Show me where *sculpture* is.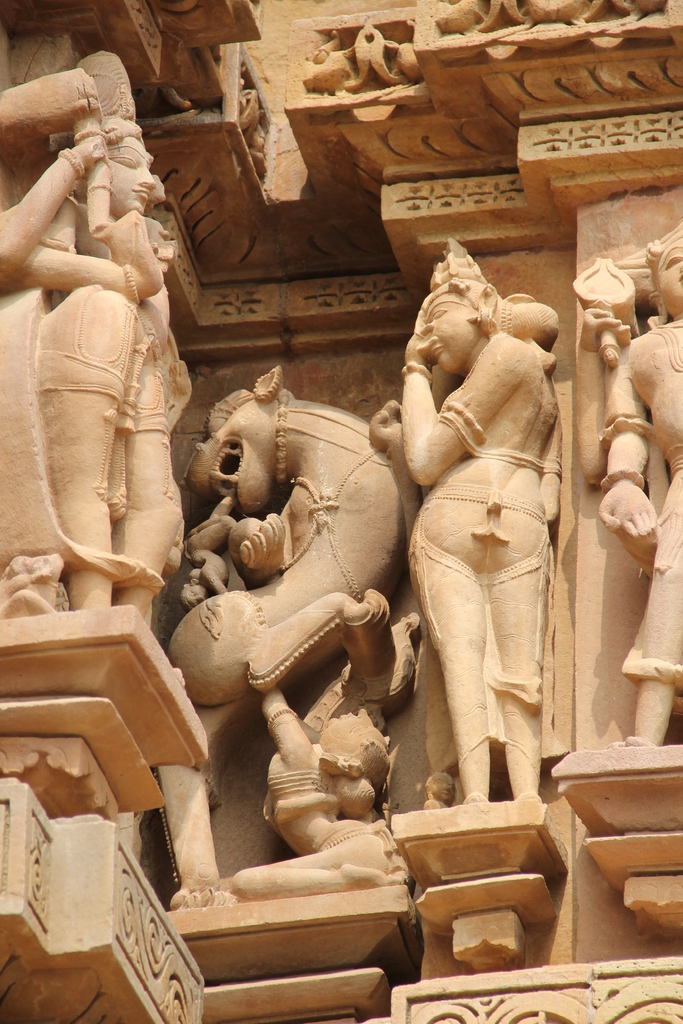
*sculpture* is at 380/237/575/808.
